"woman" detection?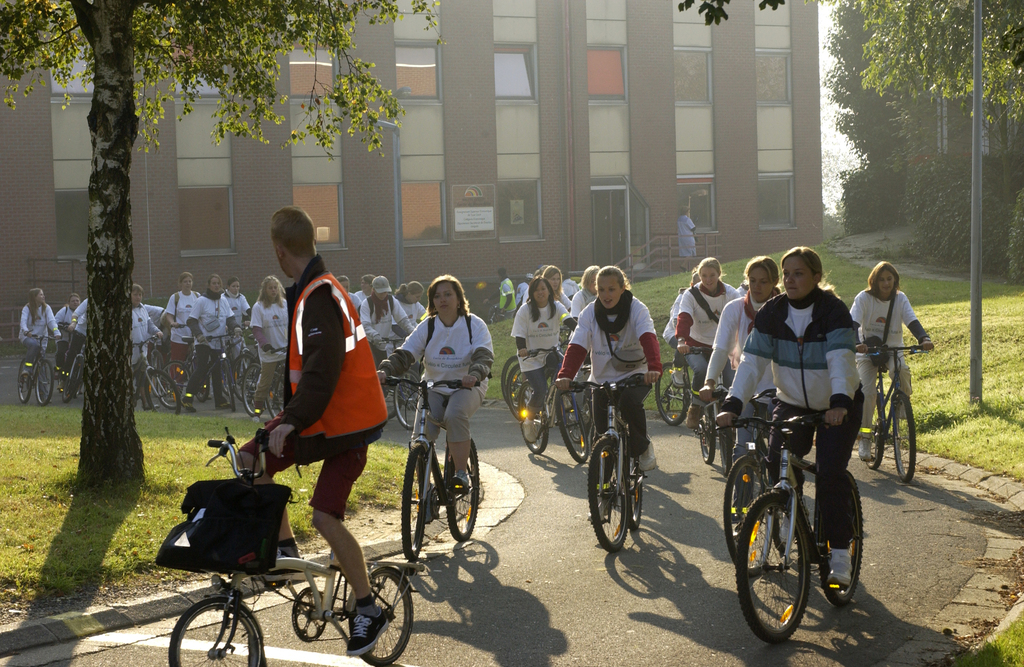
668:260:703:362
